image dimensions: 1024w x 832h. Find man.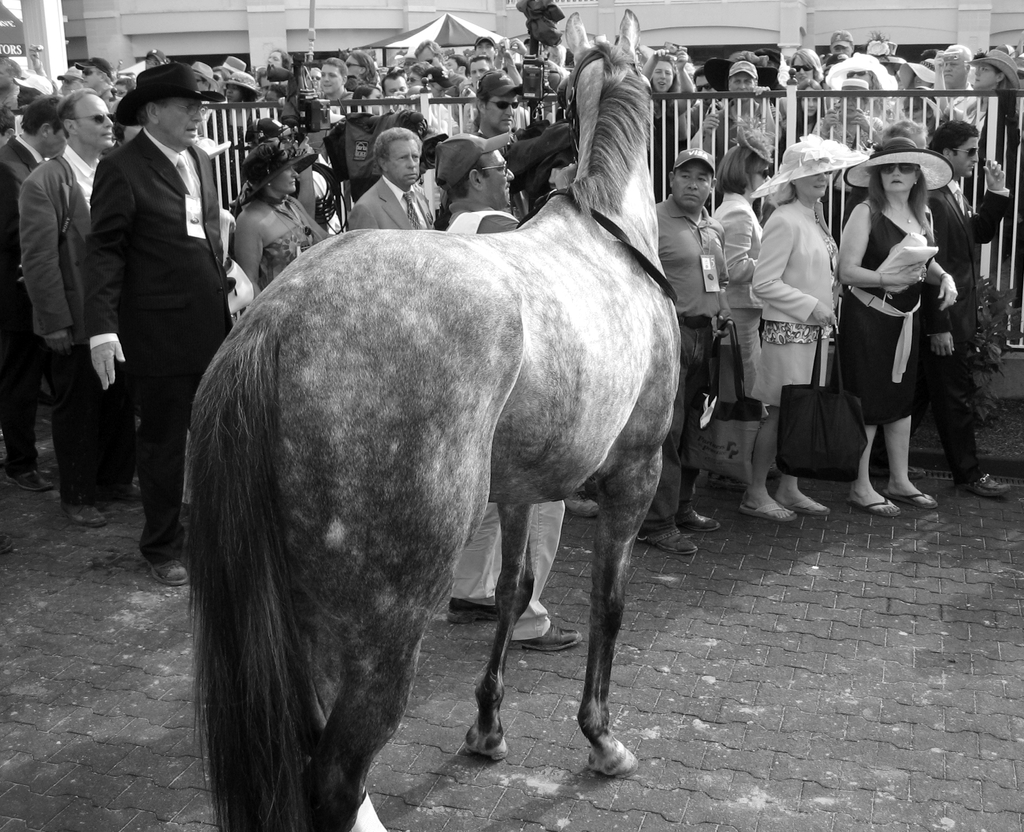
bbox=[410, 42, 463, 91].
